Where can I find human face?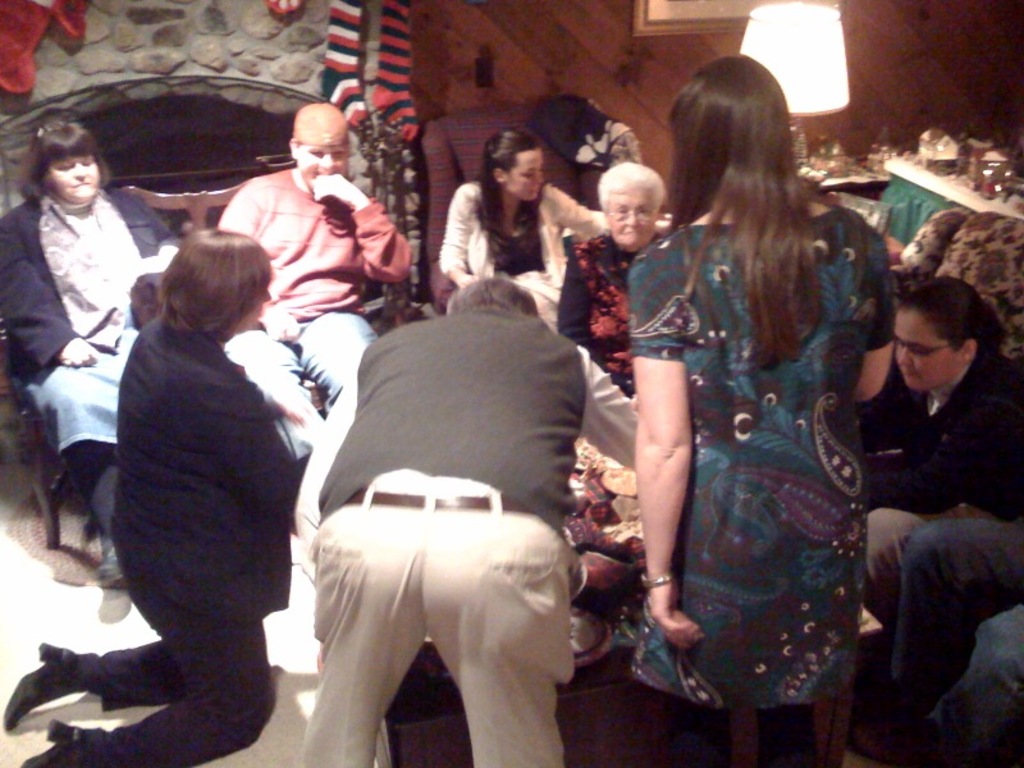
You can find it at pyautogui.locateOnScreen(507, 148, 545, 201).
